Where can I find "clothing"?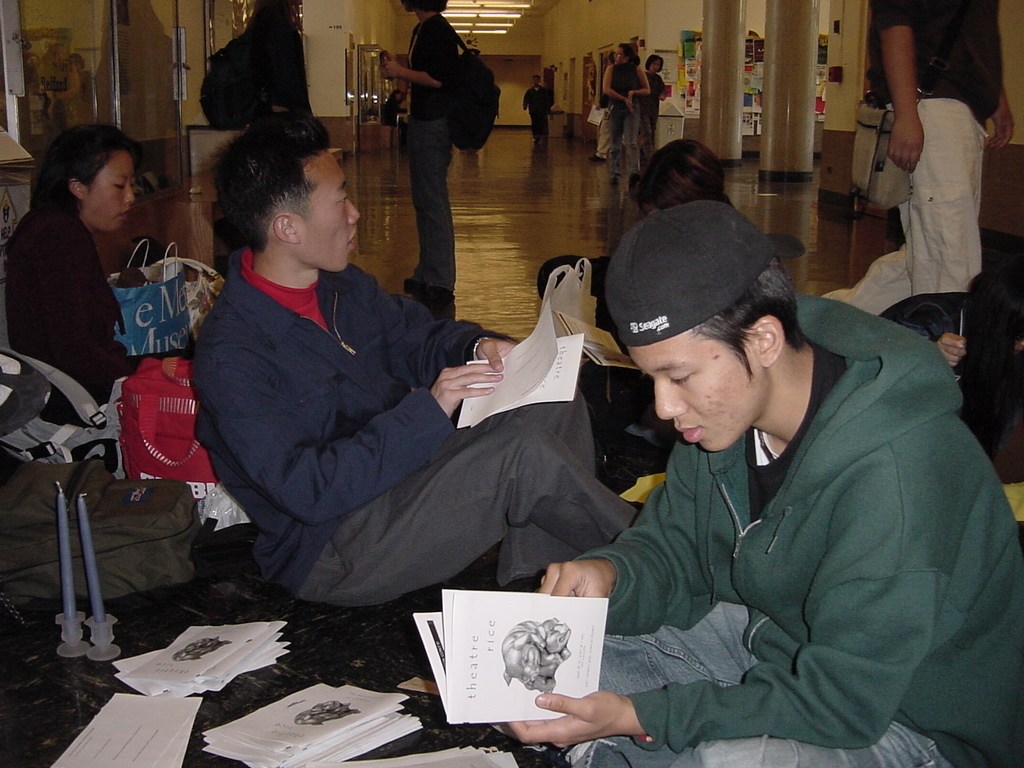
You can find it at crop(534, 298, 1000, 757).
